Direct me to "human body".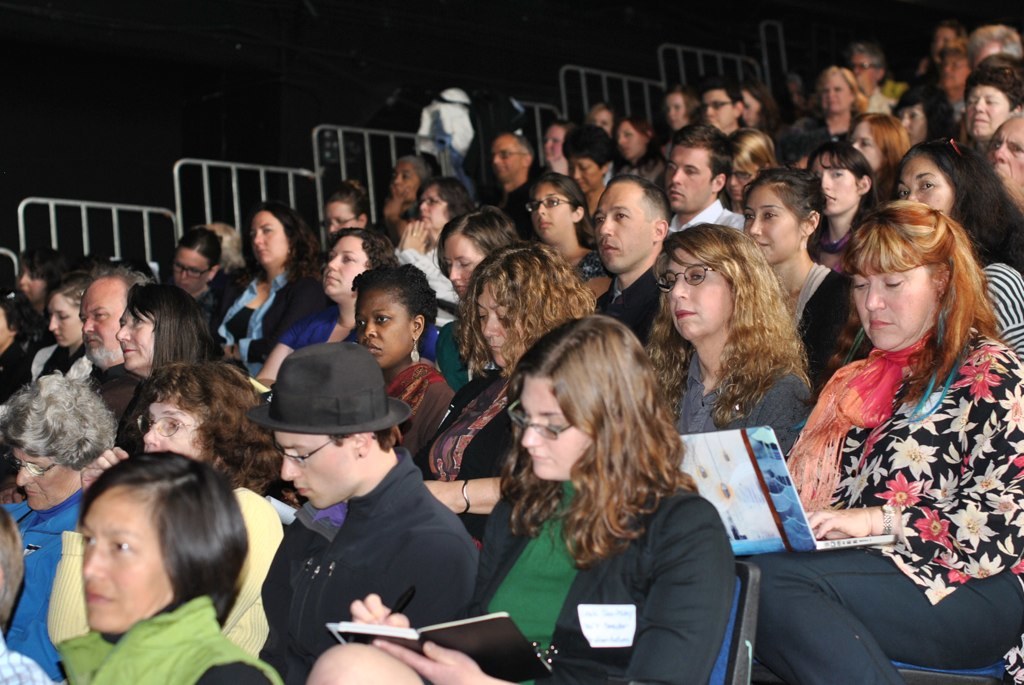
Direction: region(312, 492, 728, 682).
